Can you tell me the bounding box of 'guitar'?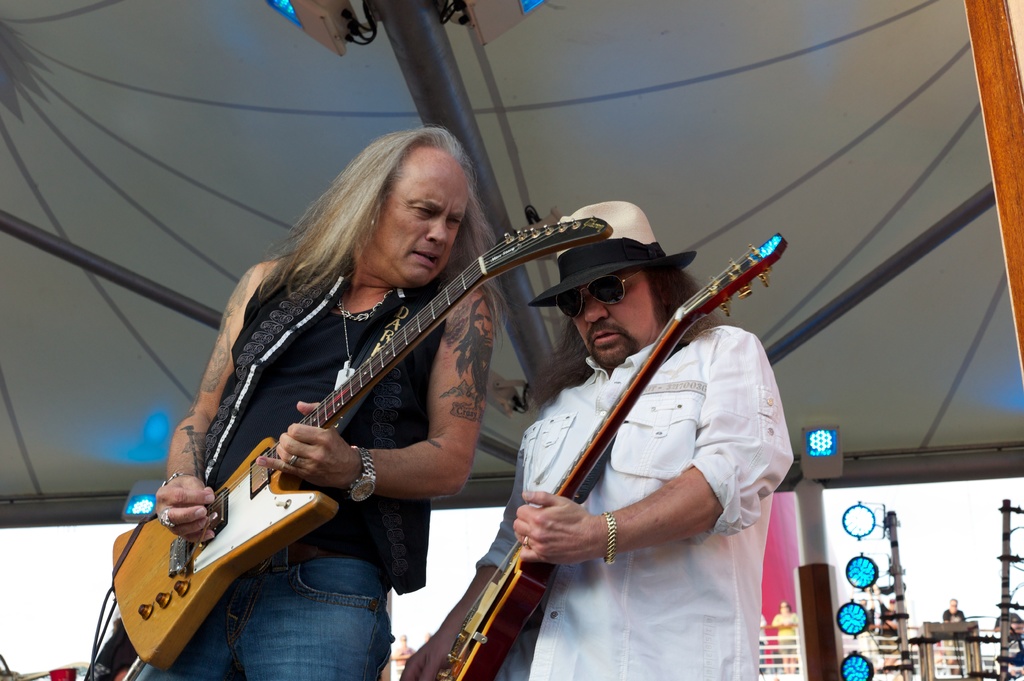
396:233:787:680.
